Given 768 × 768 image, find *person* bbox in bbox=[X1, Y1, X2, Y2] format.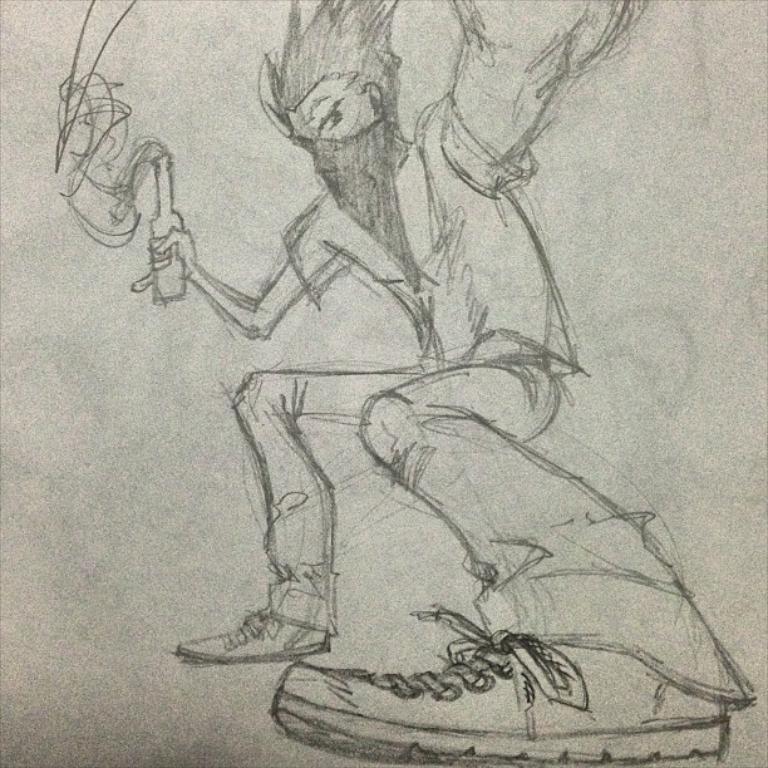
bbox=[128, 0, 755, 767].
